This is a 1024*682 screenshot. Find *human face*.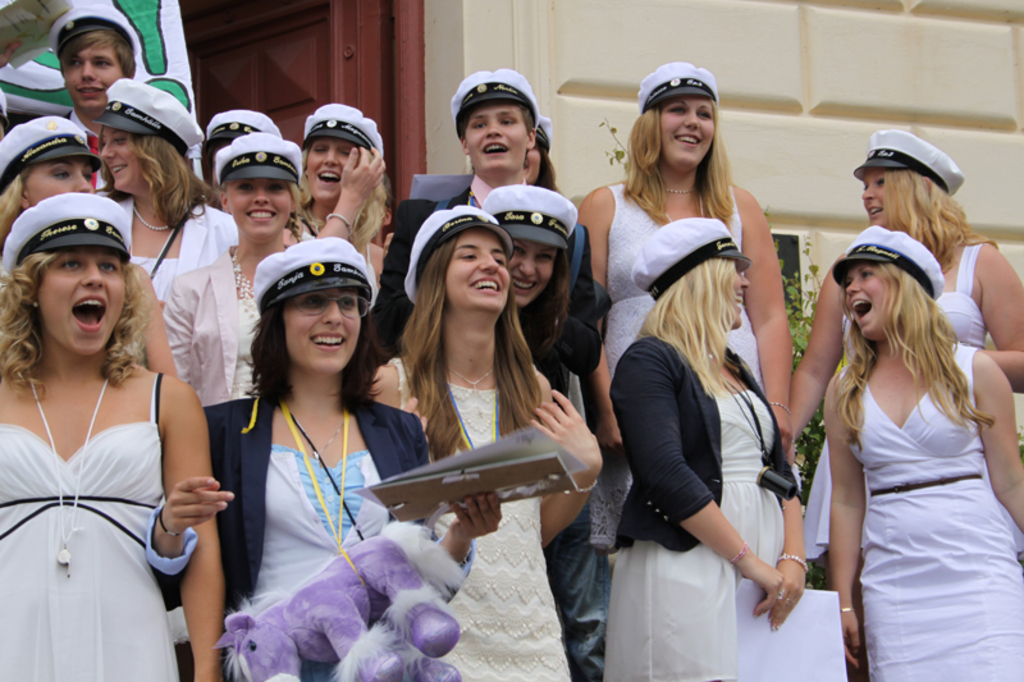
Bounding box: x1=508, y1=239, x2=550, y2=305.
